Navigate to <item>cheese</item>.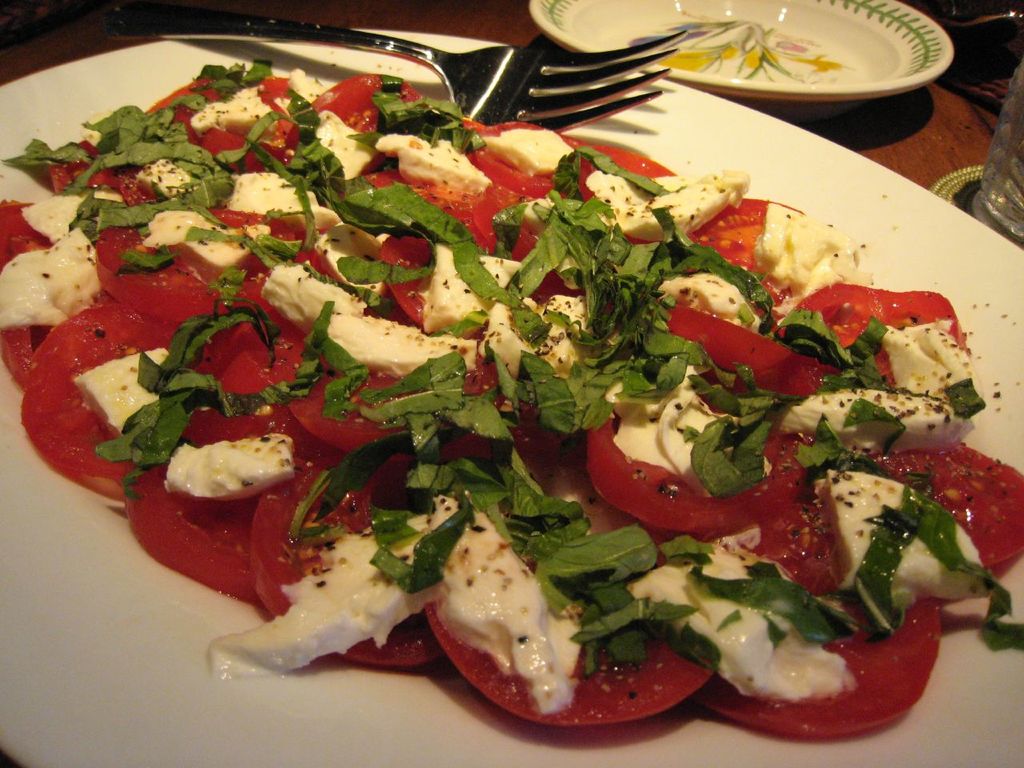
Navigation target: <box>785,383,967,453</box>.
